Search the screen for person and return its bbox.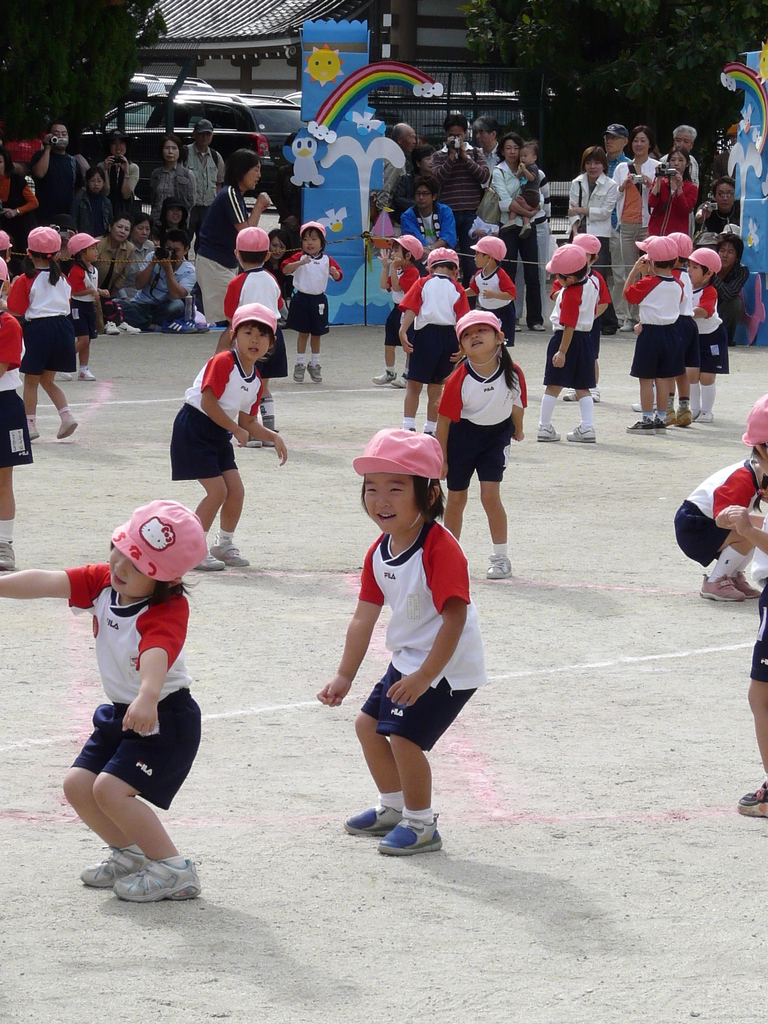
Found: <region>372, 230, 428, 390</region>.
